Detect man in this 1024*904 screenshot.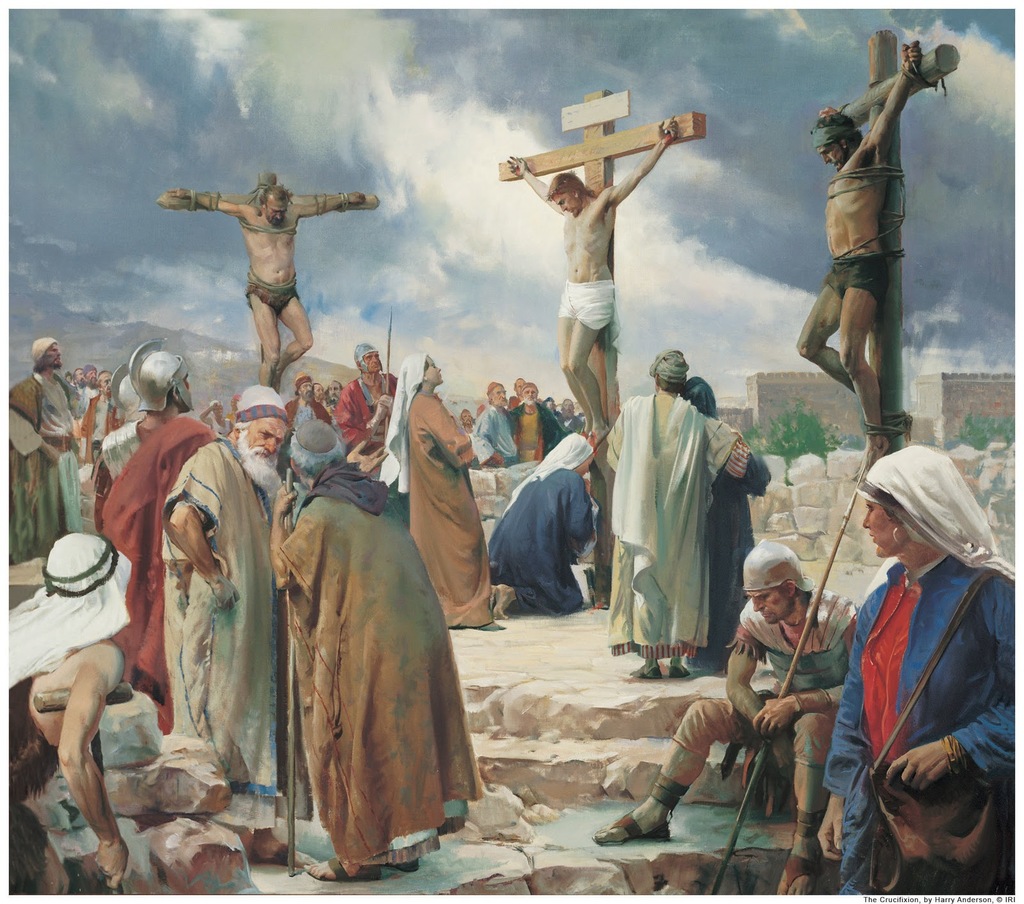
Detection: (111, 362, 141, 424).
